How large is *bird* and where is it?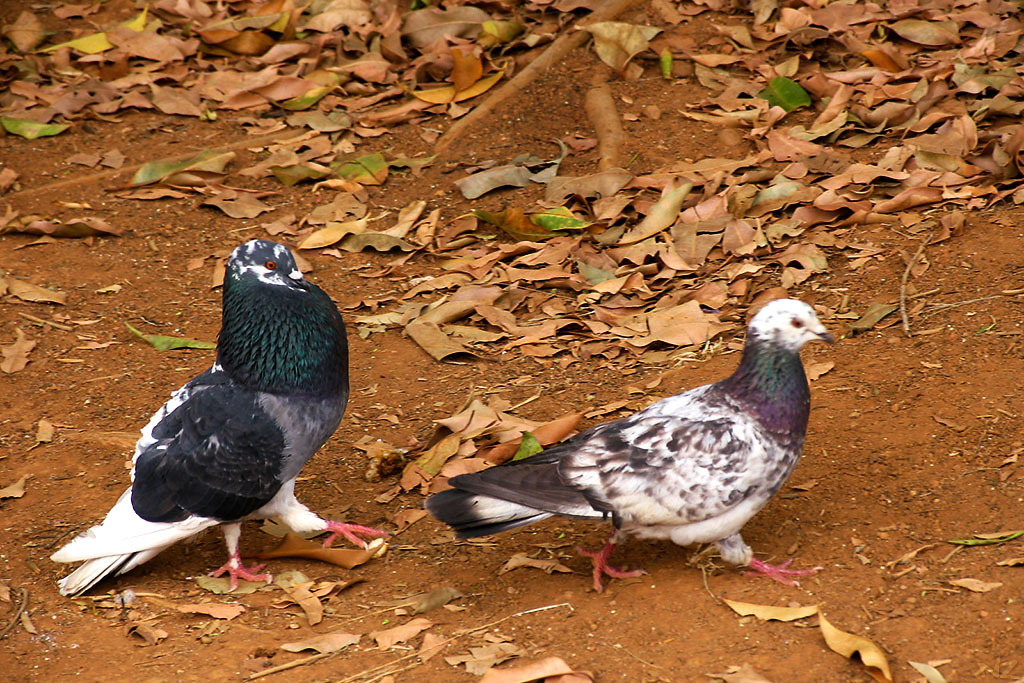
Bounding box: {"x1": 48, "y1": 234, "x2": 374, "y2": 608}.
